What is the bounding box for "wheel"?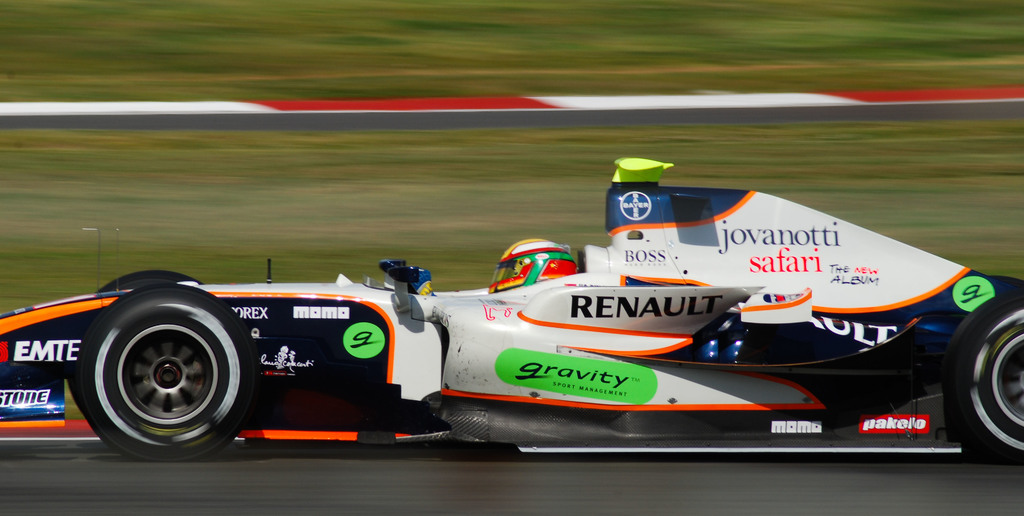
(x1=99, y1=268, x2=207, y2=293).
